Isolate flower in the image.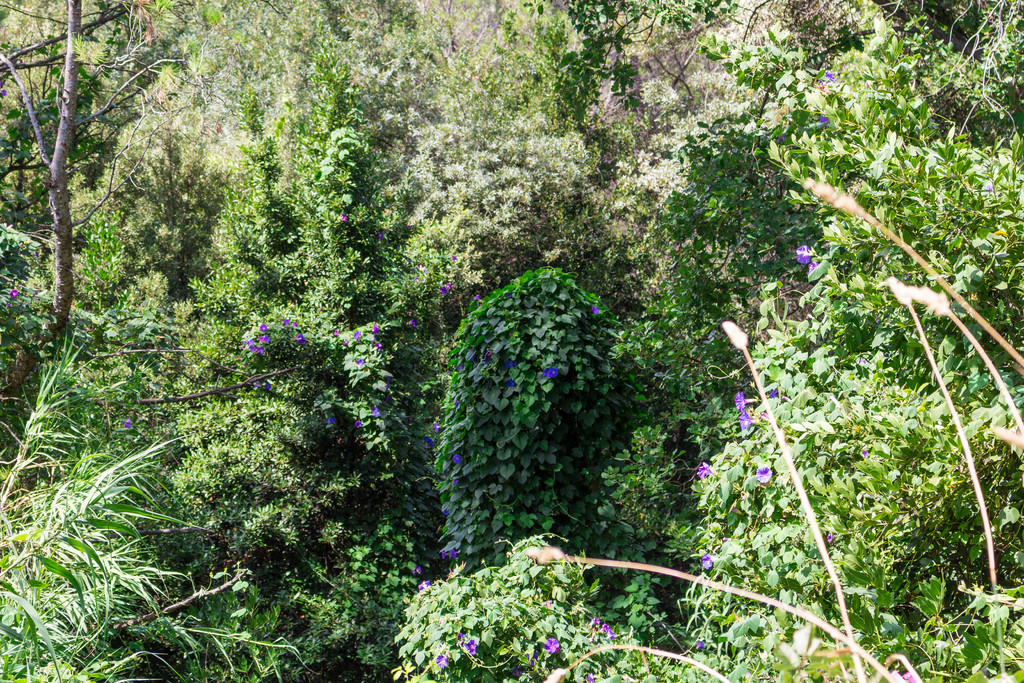
Isolated region: [x1=592, y1=307, x2=598, y2=316].
